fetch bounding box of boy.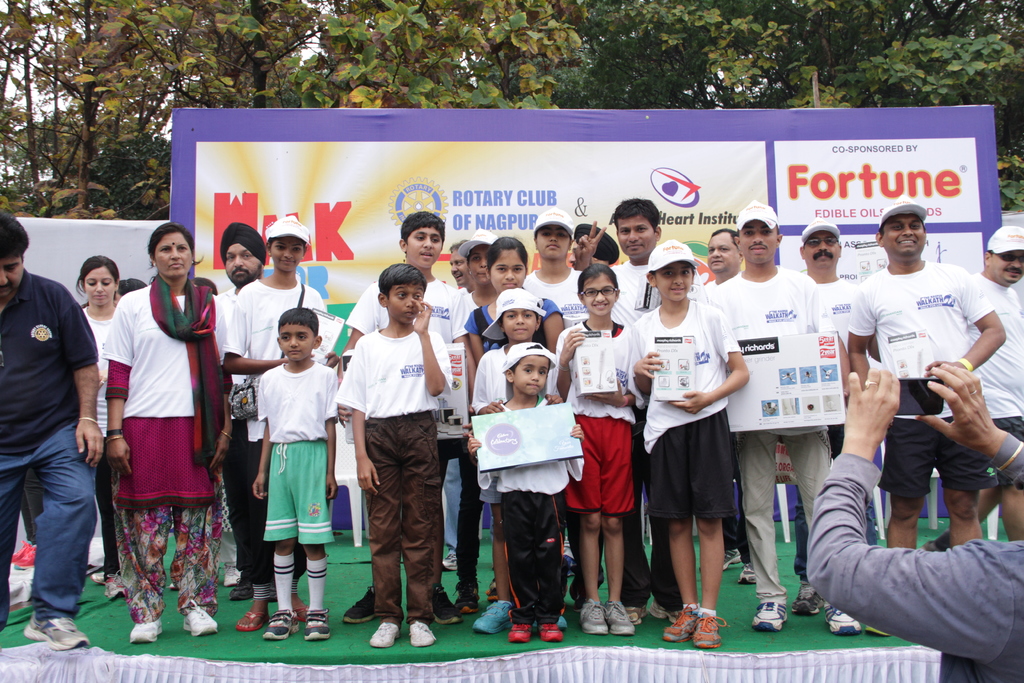
Bbox: [left=468, top=343, right=582, bottom=641].
